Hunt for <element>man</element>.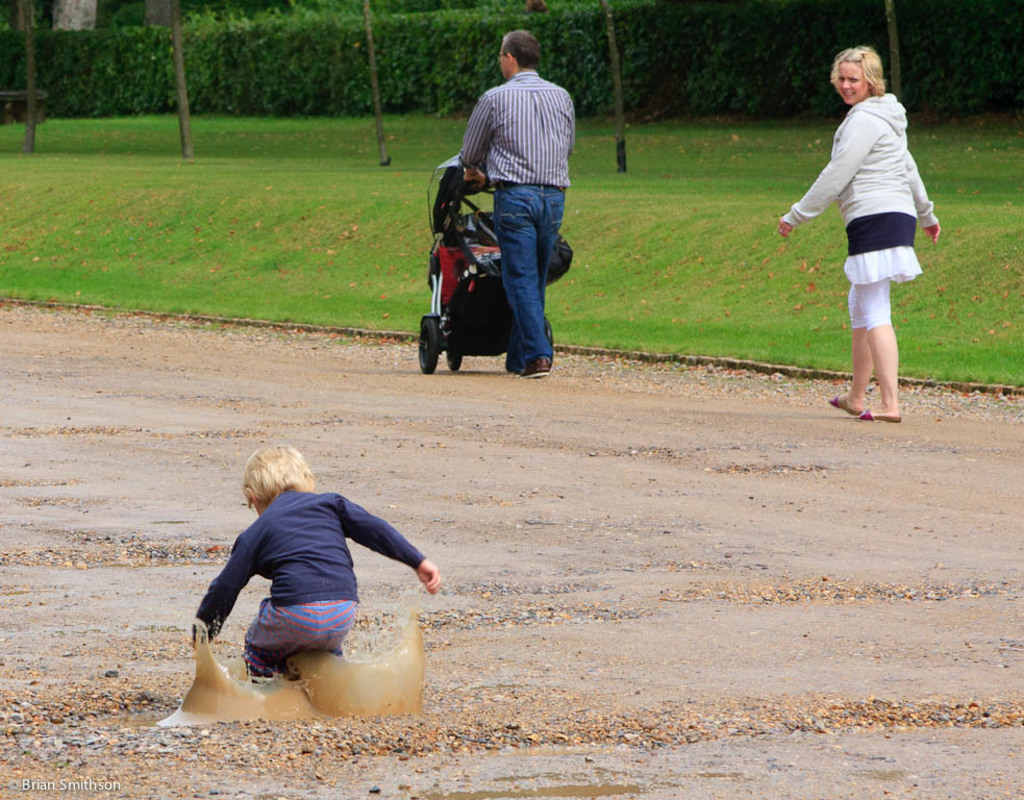
Hunted down at bbox(453, 25, 577, 374).
